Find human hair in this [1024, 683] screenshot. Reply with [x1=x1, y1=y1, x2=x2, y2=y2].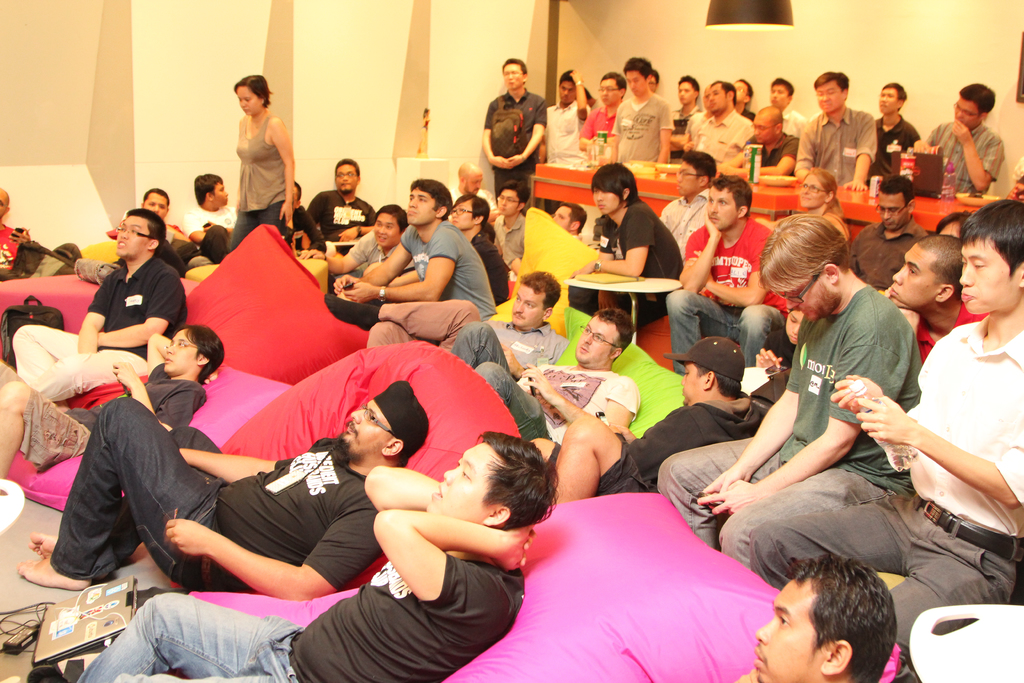
[x1=502, y1=60, x2=525, y2=78].
